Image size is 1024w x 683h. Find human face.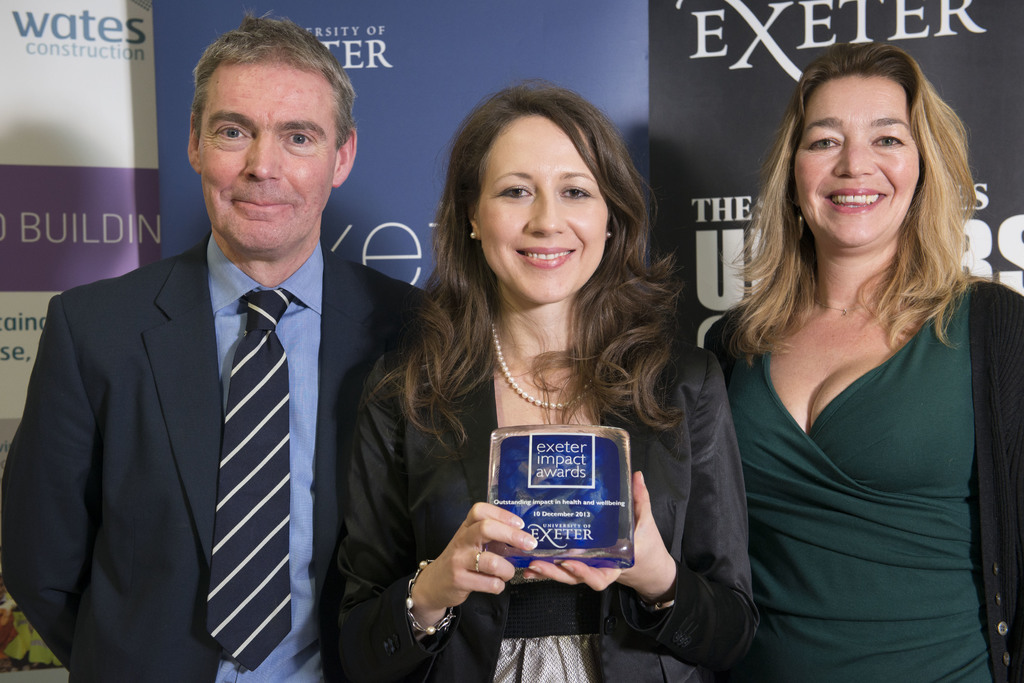
bbox=[480, 112, 607, 310].
